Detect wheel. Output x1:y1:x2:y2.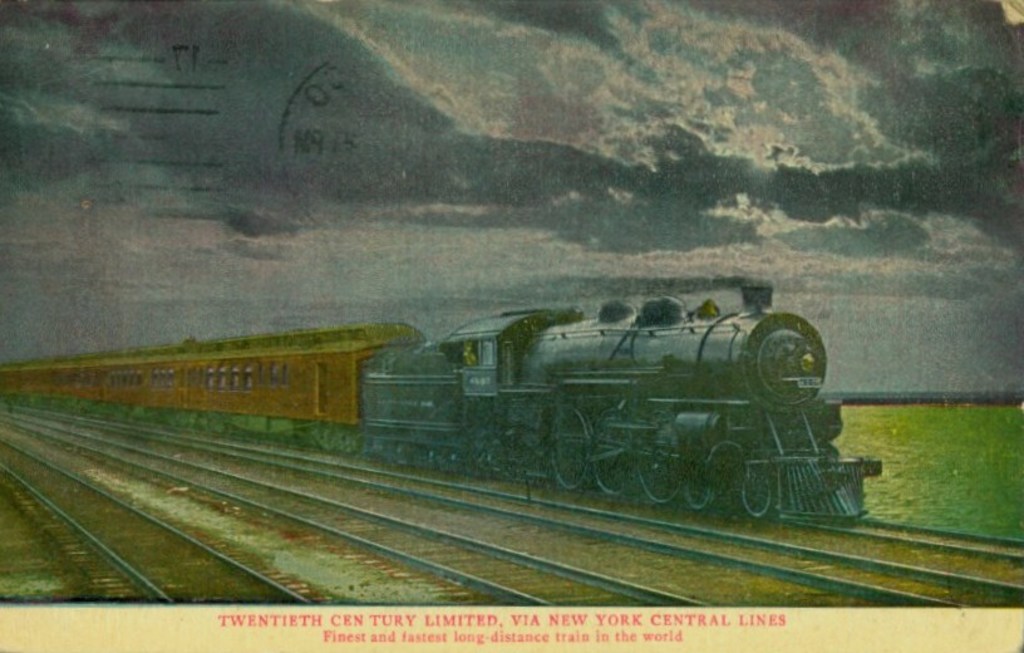
591:416:626:495.
